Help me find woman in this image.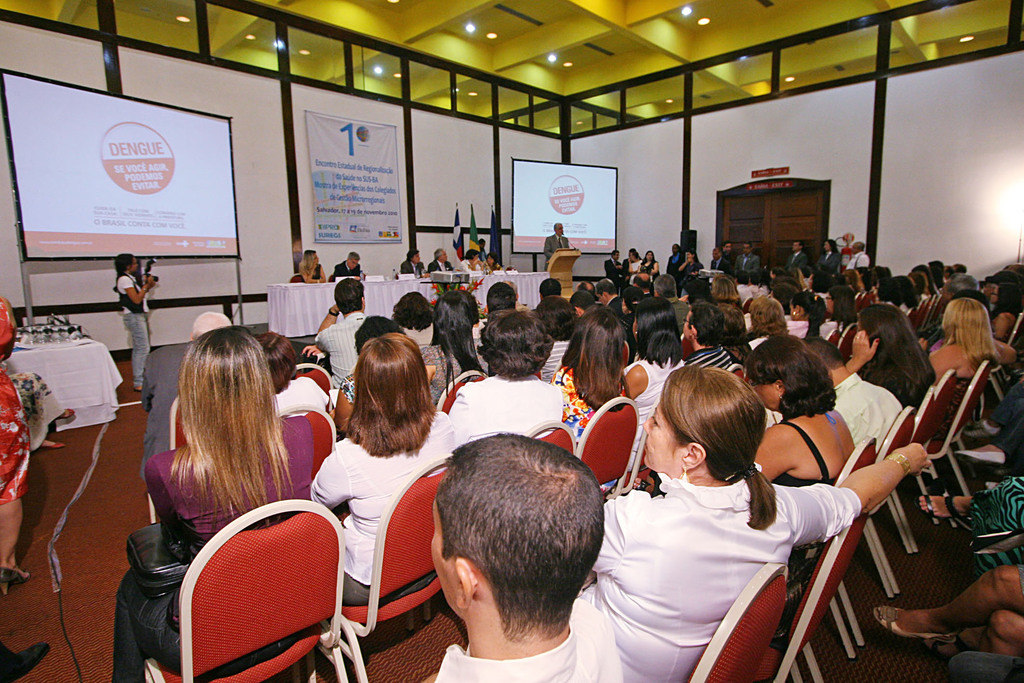
Found it: 740:296:786:345.
